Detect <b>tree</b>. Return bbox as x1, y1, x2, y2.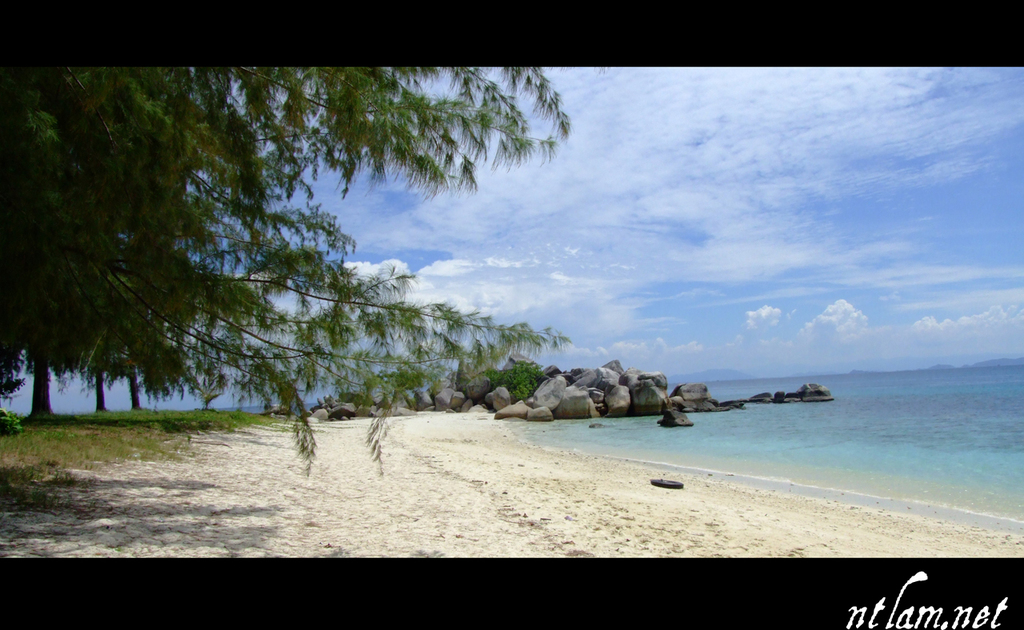
480, 362, 546, 402.
